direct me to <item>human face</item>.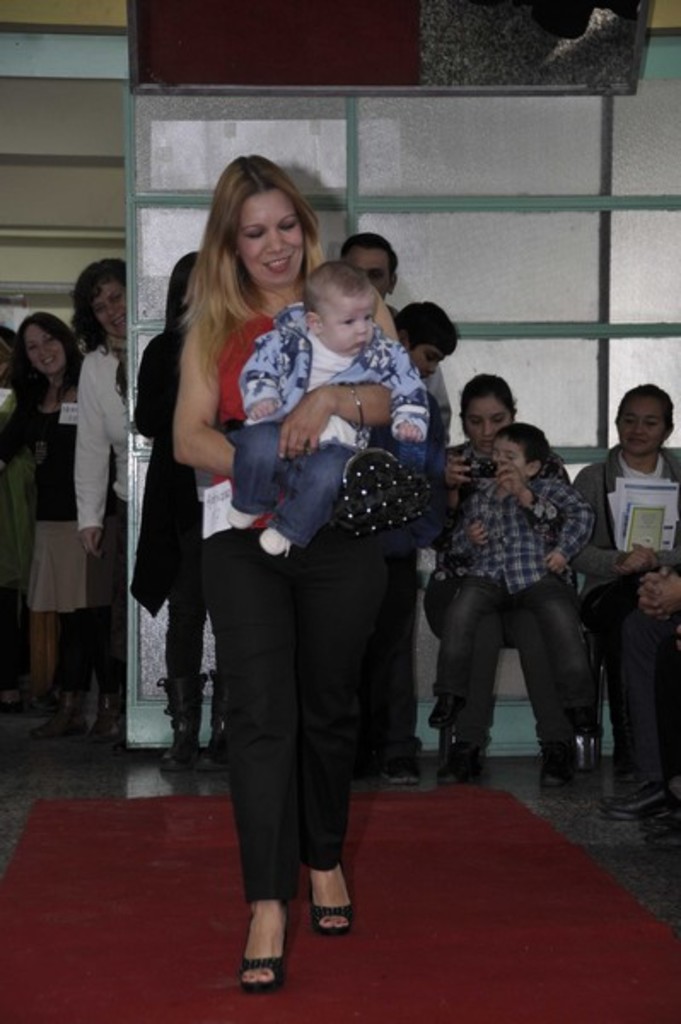
Direction: x1=26, y1=324, x2=70, y2=379.
